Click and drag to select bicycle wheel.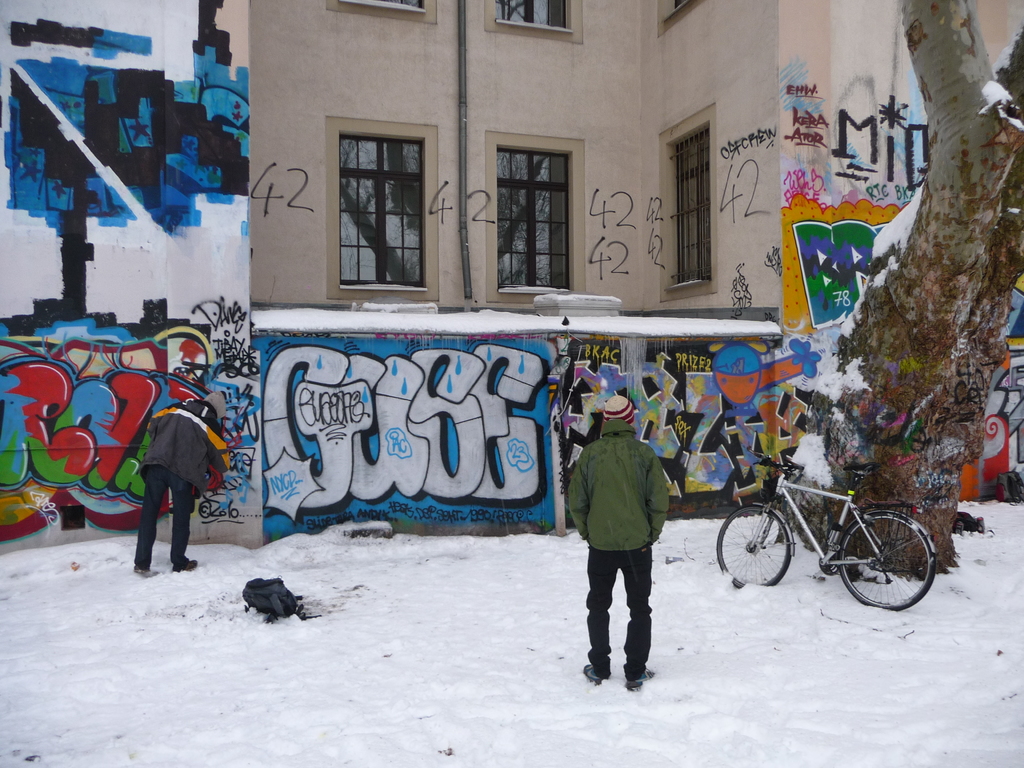
Selection: BBox(716, 506, 793, 585).
